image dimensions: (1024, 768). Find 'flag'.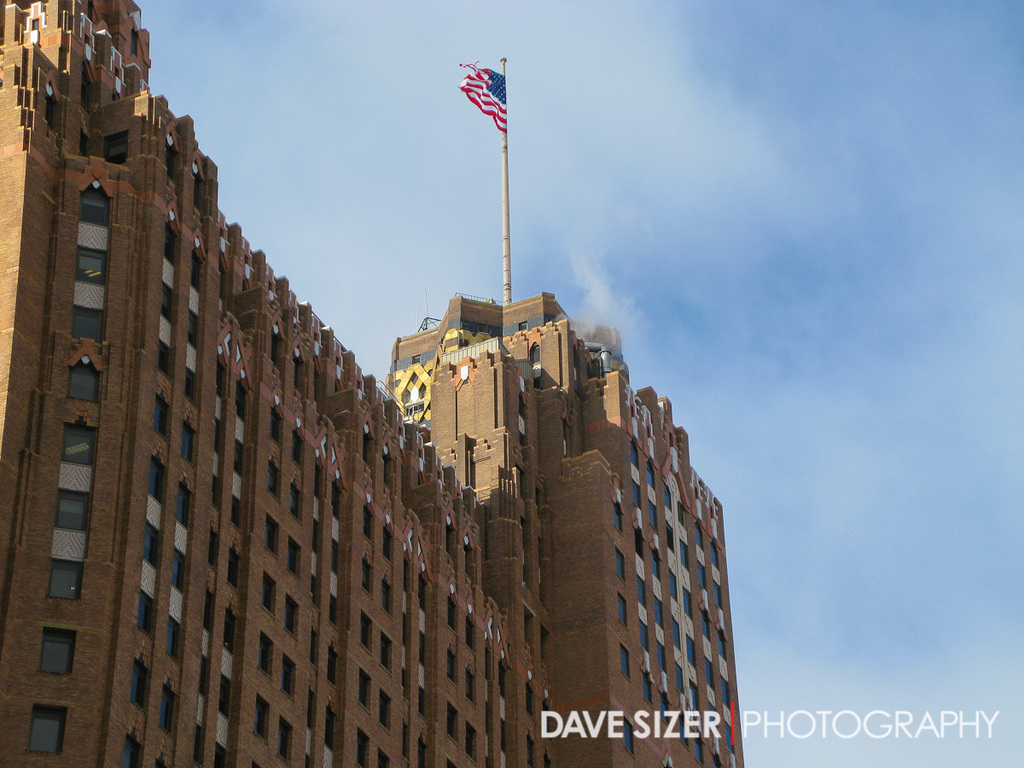
(x1=446, y1=58, x2=515, y2=127).
